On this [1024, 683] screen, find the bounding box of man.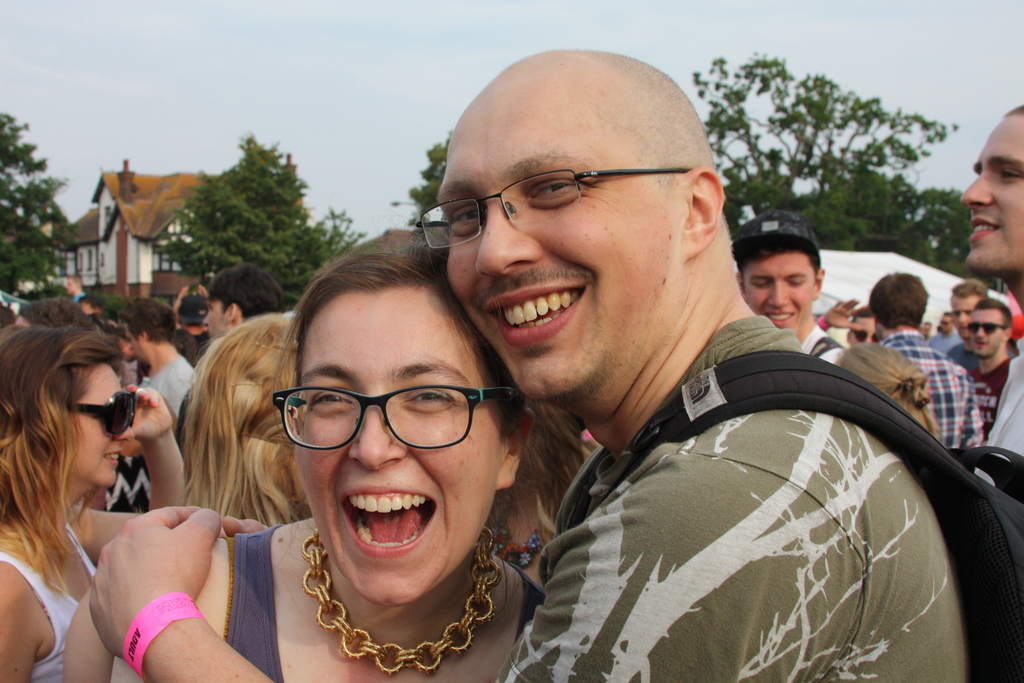
Bounding box: rect(922, 315, 934, 343).
